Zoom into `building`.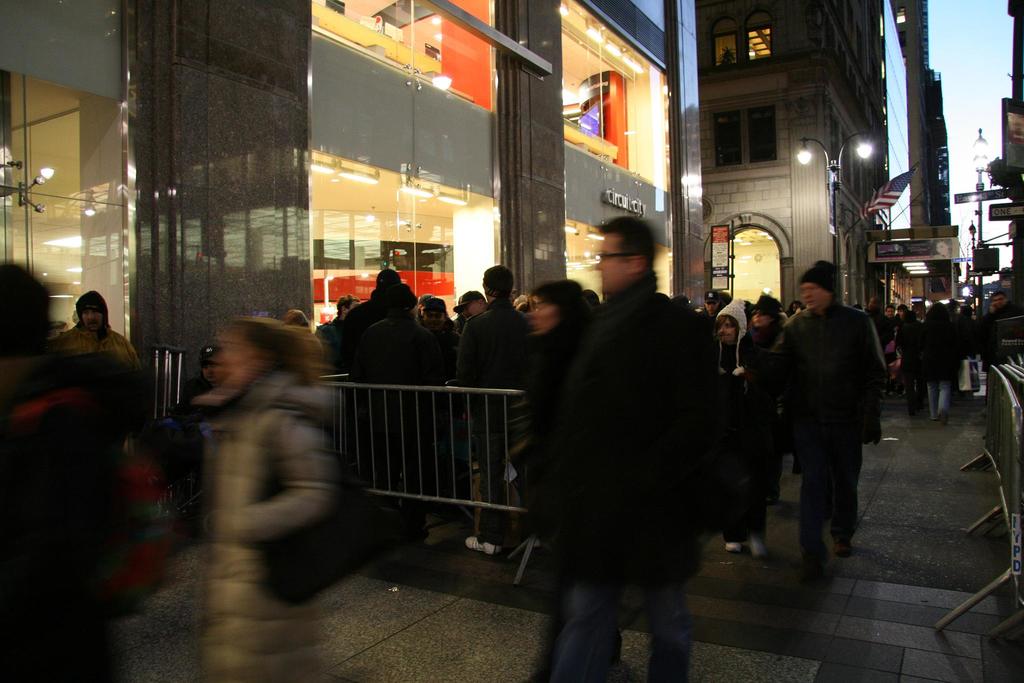
Zoom target: (x1=0, y1=0, x2=715, y2=420).
